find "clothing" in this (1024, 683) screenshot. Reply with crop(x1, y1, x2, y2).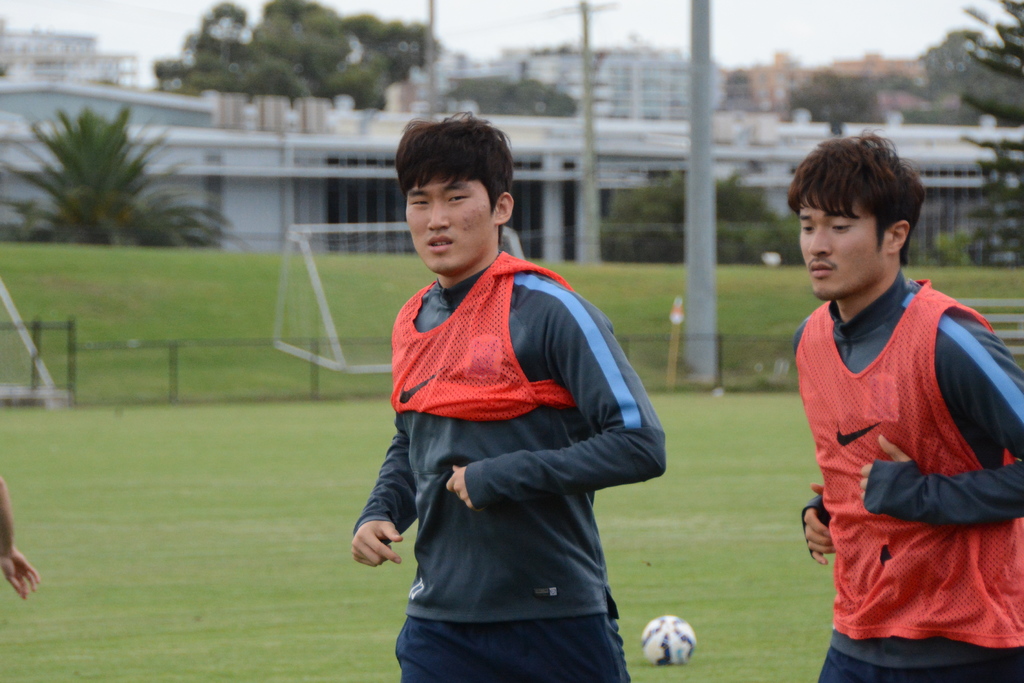
crop(797, 275, 1005, 639).
